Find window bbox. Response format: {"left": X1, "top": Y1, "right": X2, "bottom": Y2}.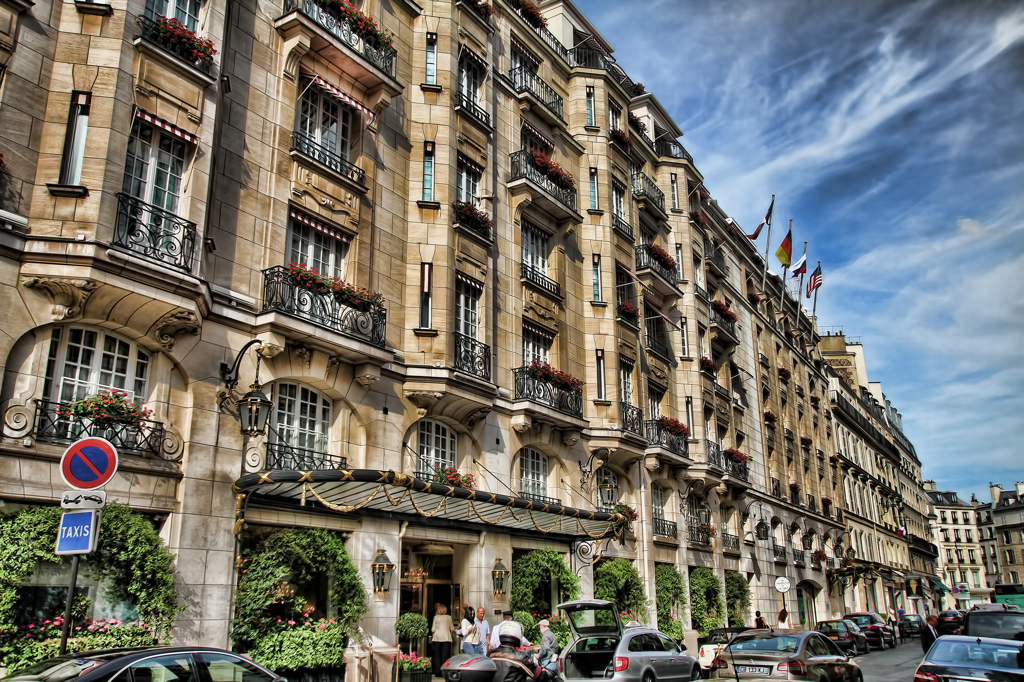
{"left": 611, "top": 97, "right": 620, "bottom": 133}.
